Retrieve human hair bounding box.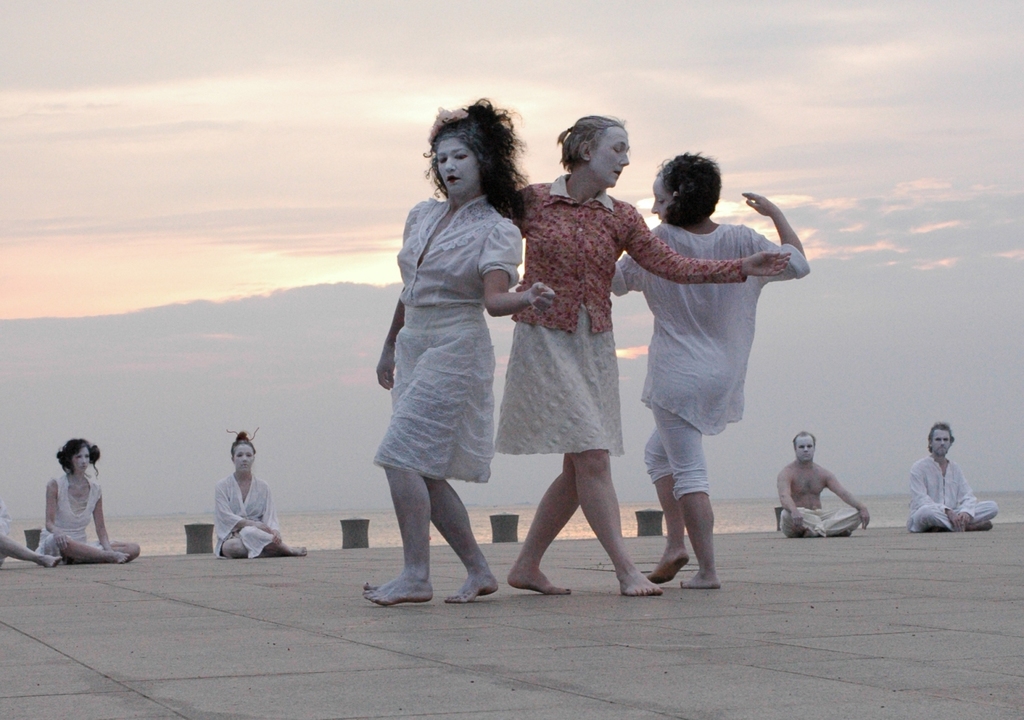
Bounding box: region(419, 91, 538, 224).
